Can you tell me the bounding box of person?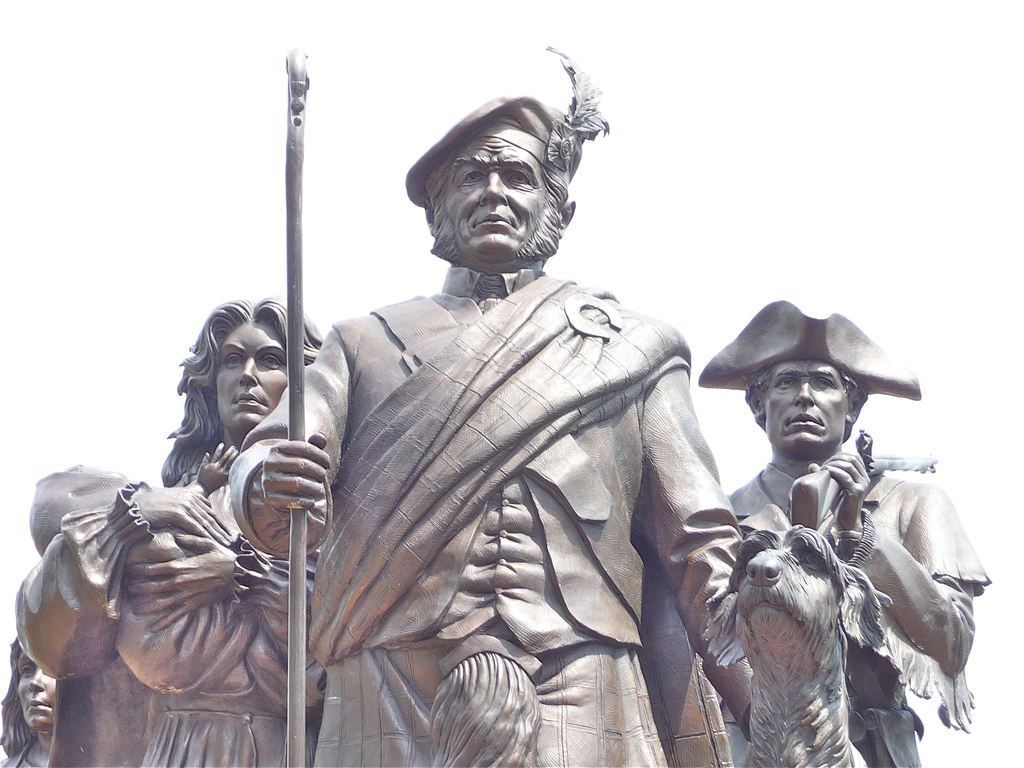
rect(0, 636, 53, 767).
